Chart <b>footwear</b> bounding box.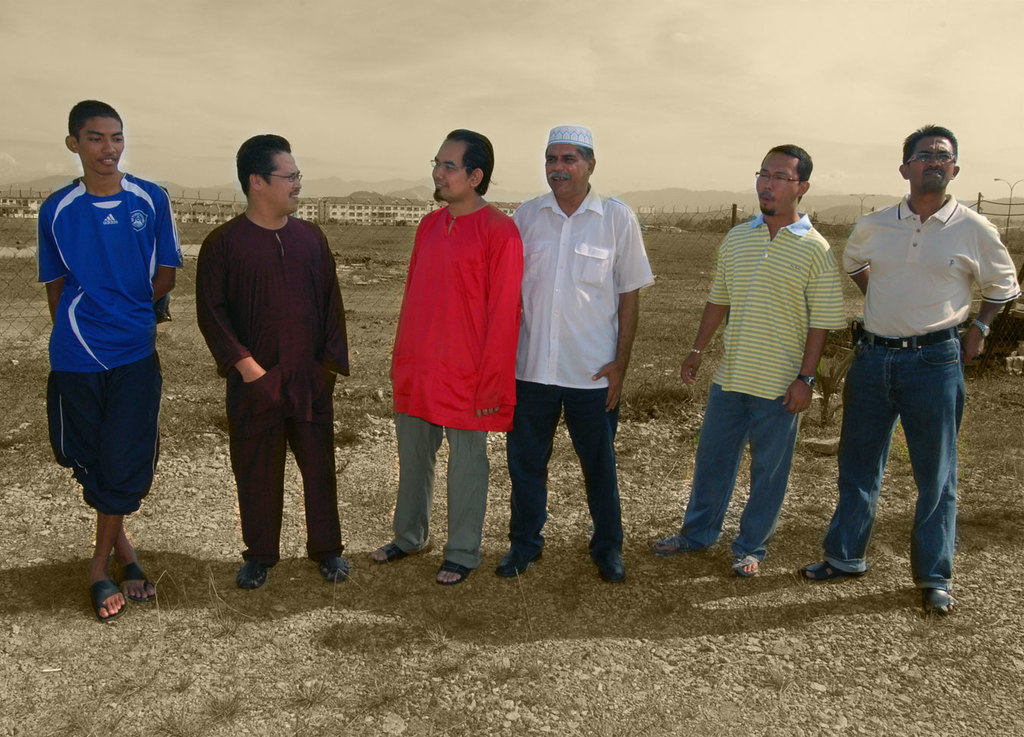
Charted: [437,560,472,585].
